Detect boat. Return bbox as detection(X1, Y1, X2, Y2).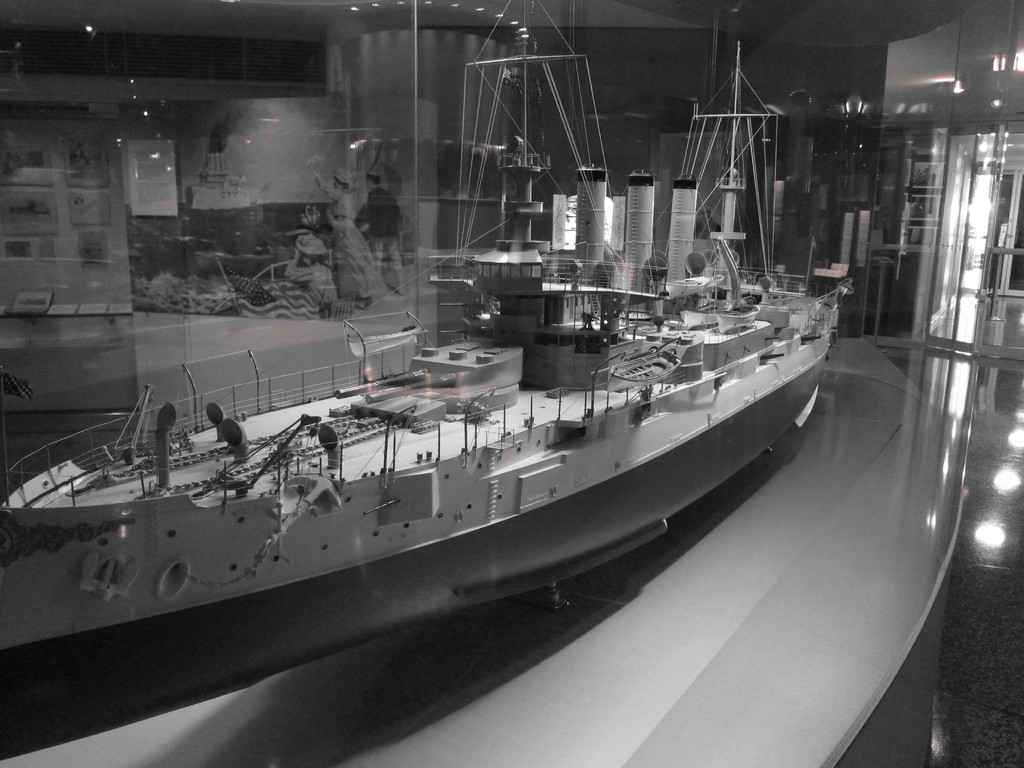
detection(0, 29, 862, 655).
